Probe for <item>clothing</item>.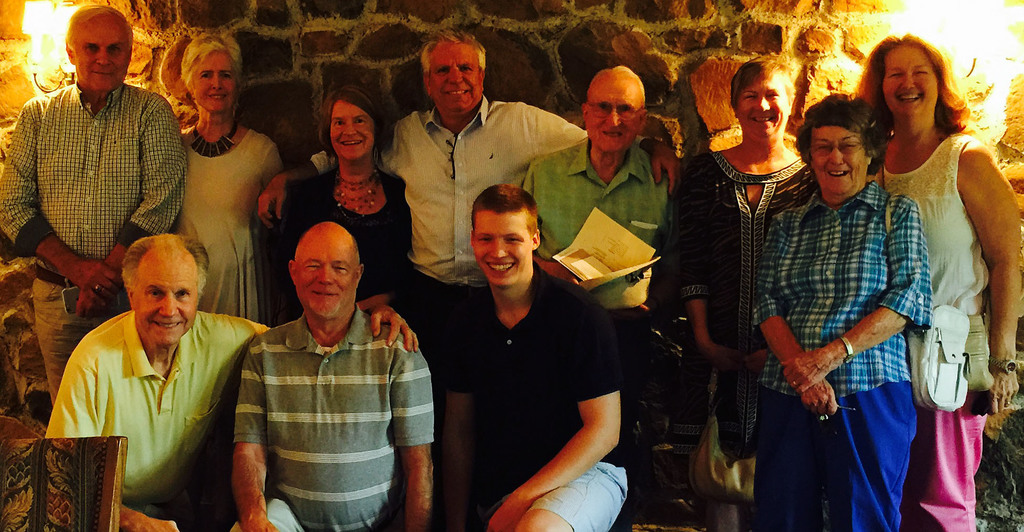
Probe result: (left=54, top=280, right=241, bottom=513).
